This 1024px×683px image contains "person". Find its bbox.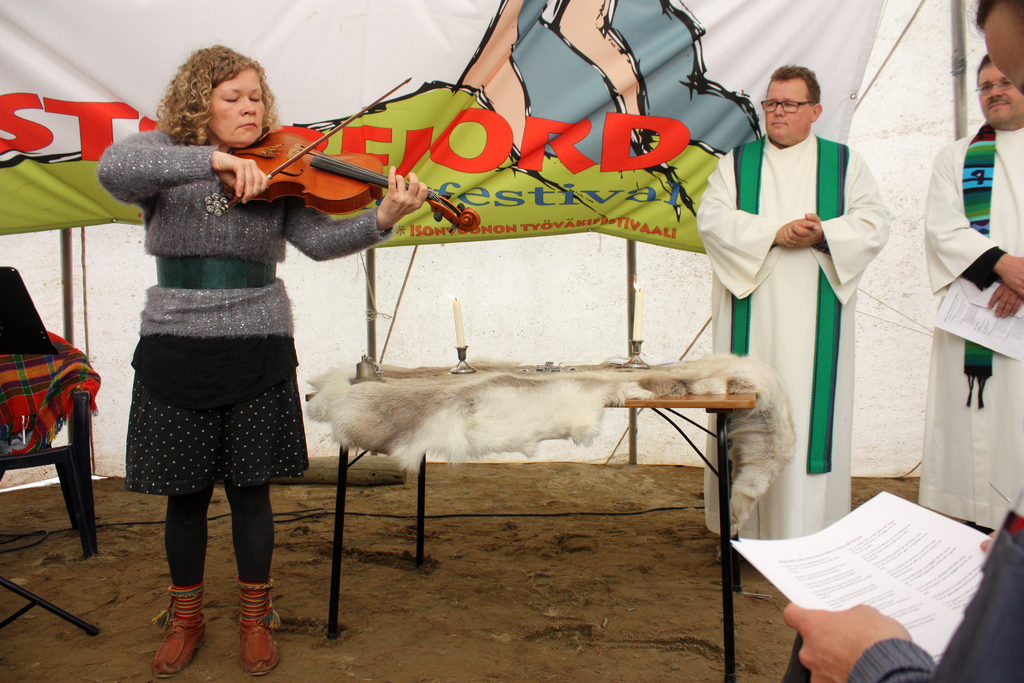
crop(718, 50, 891, 580).
